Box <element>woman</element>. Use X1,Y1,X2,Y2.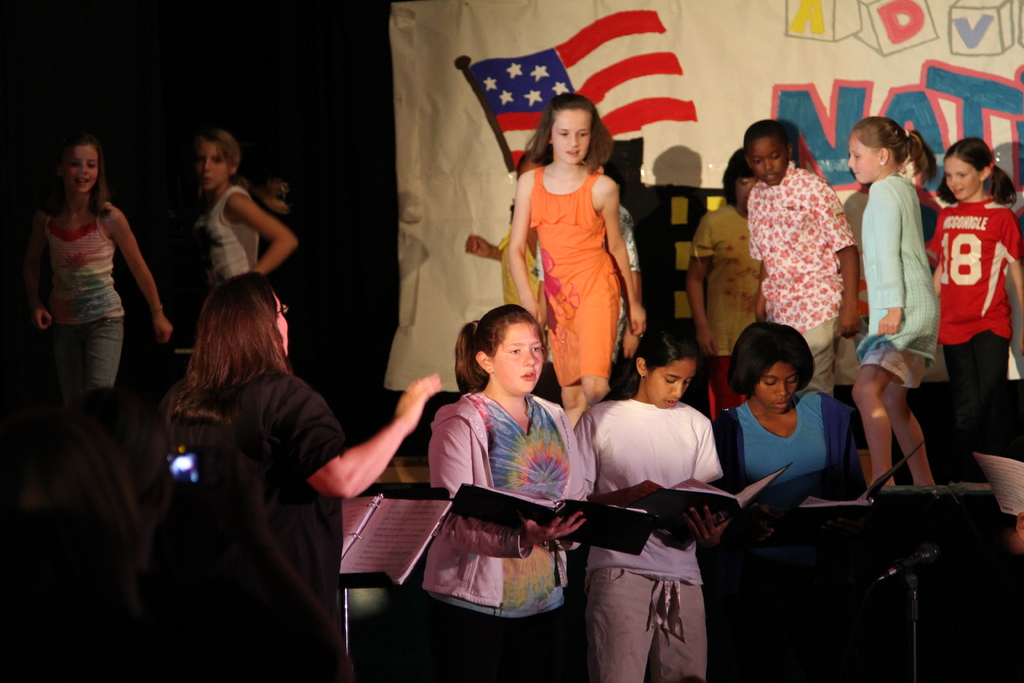
154,271,449,682.
